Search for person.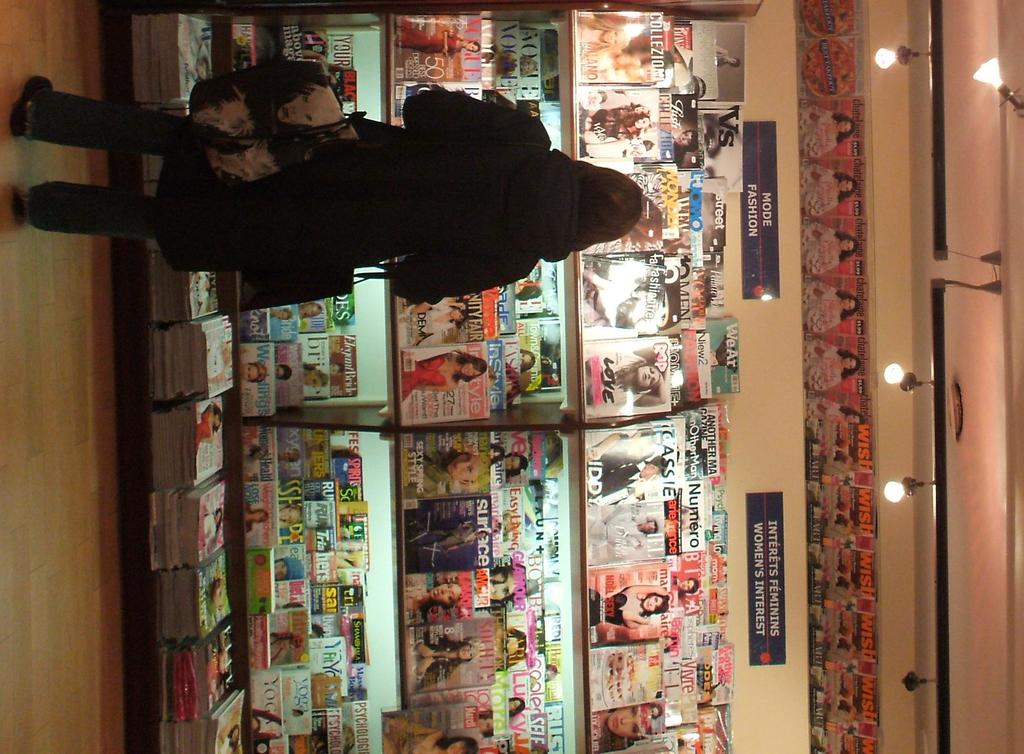
Found at [62, 56, 642, 342].
